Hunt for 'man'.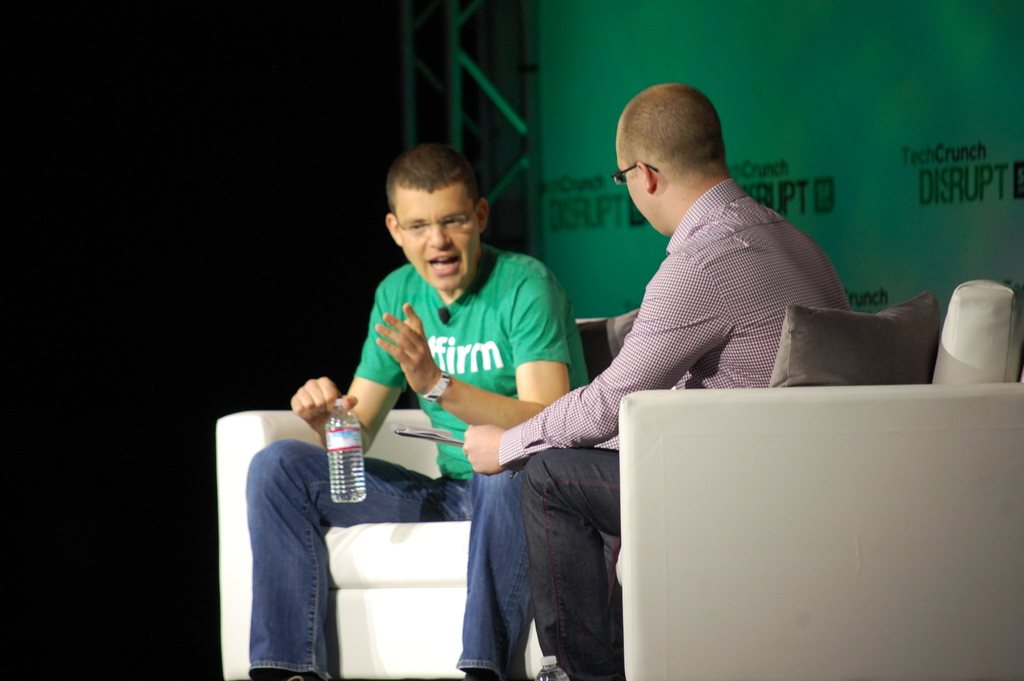
Hunted down at 503/91/898/635.
